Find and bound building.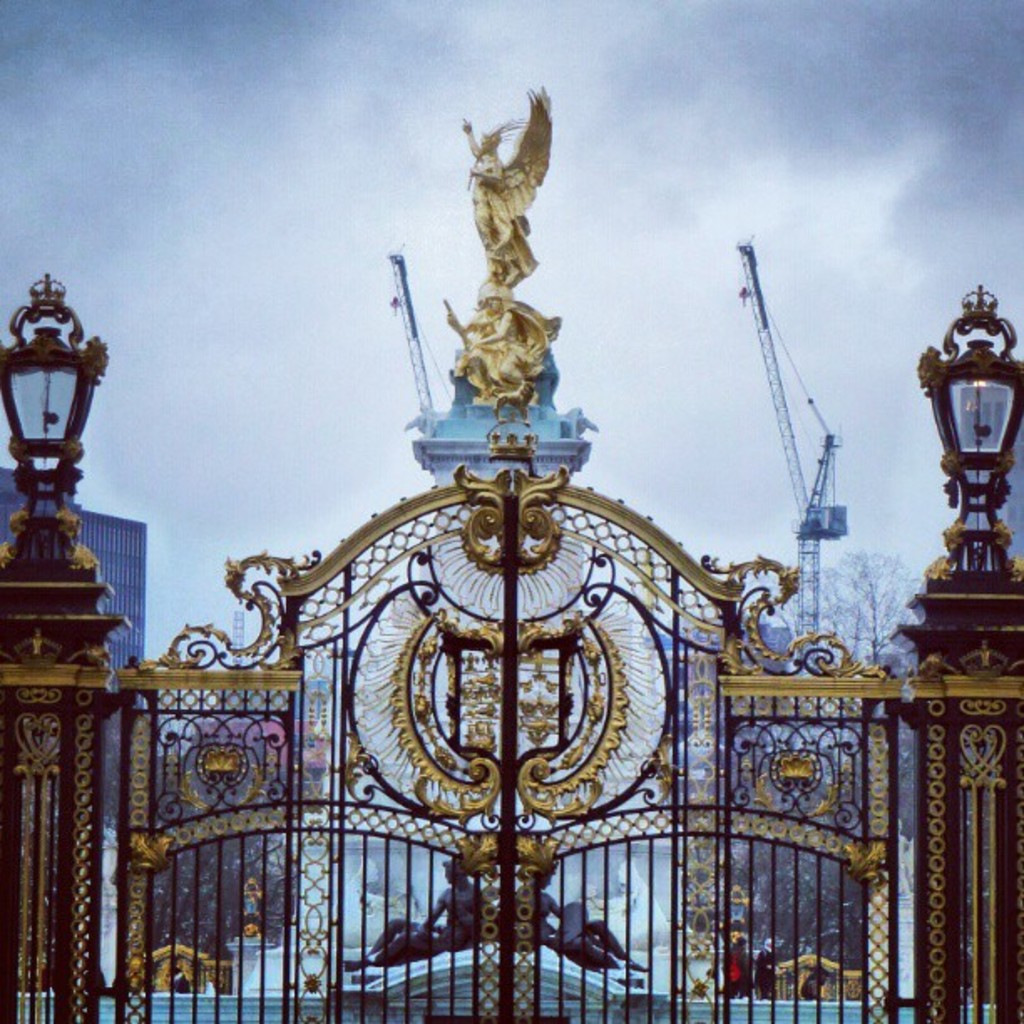
Bound: 182 676 331 815.
